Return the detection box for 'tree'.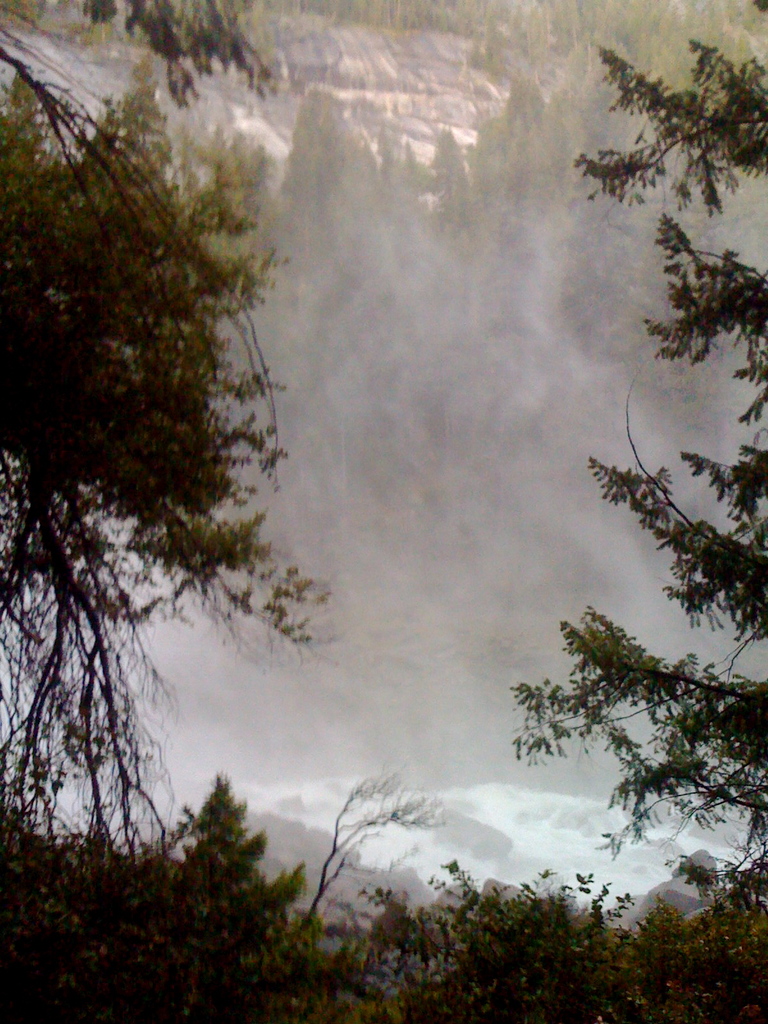
(31,69,295,890).
